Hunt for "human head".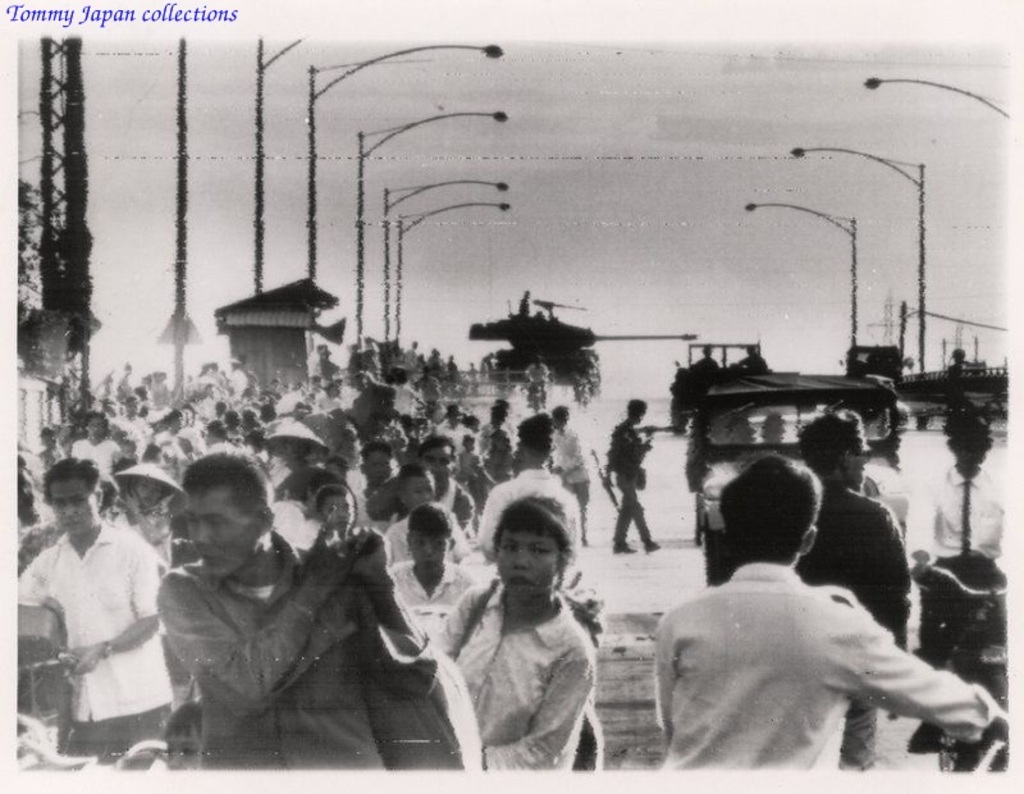
Hunted down at Rect(394, 462, 435, 507).
